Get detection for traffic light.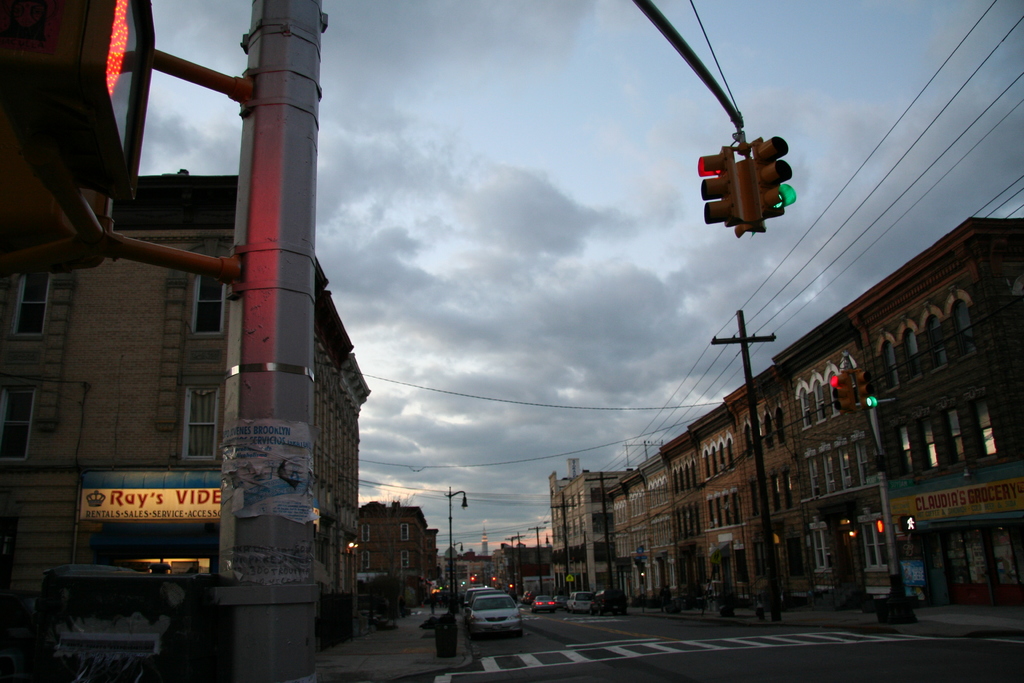
Detection: box(829, 373, 856, 415).
